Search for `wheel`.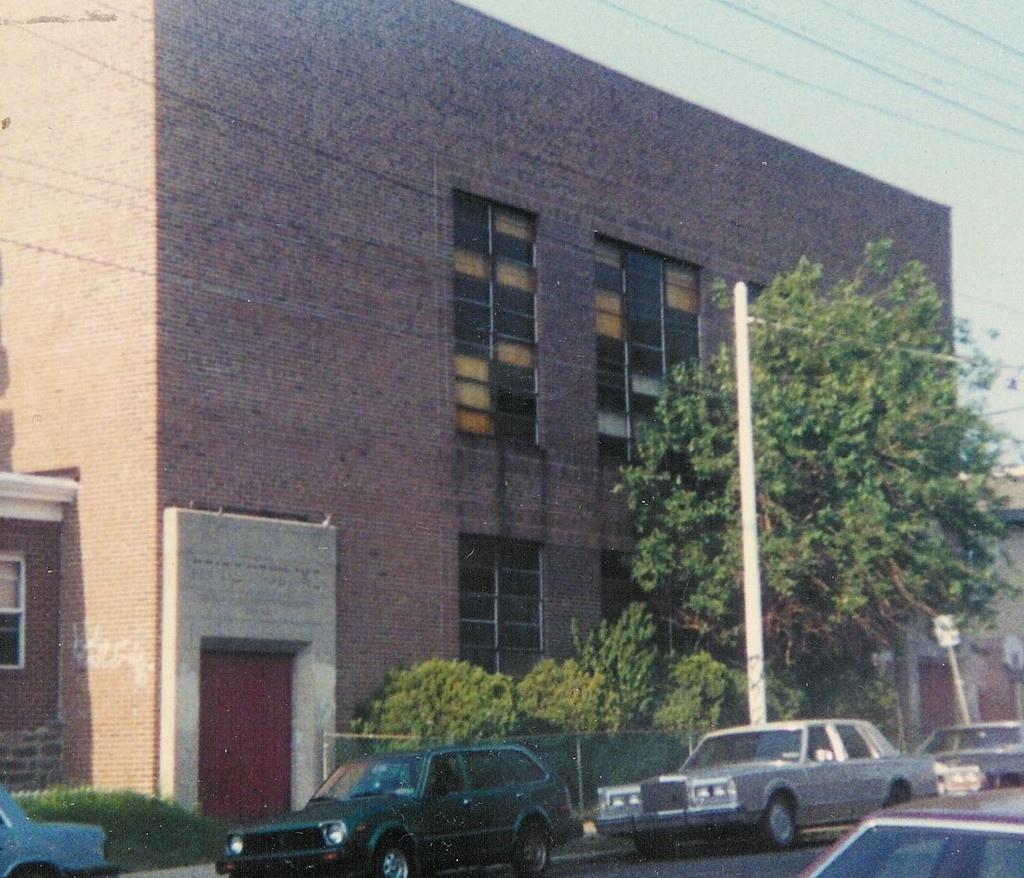
Found at detection(760, 803, 799, 851).
